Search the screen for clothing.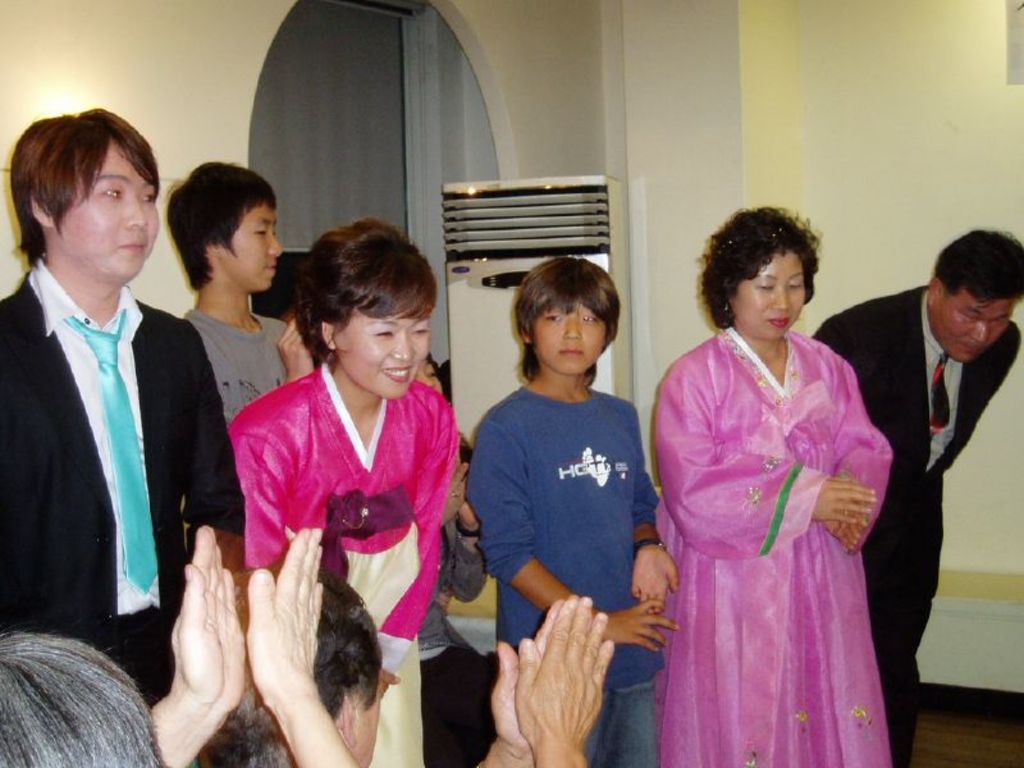
Found at {"x1": 180, "y1": 303, "x2": 288, "y2": 428}.
